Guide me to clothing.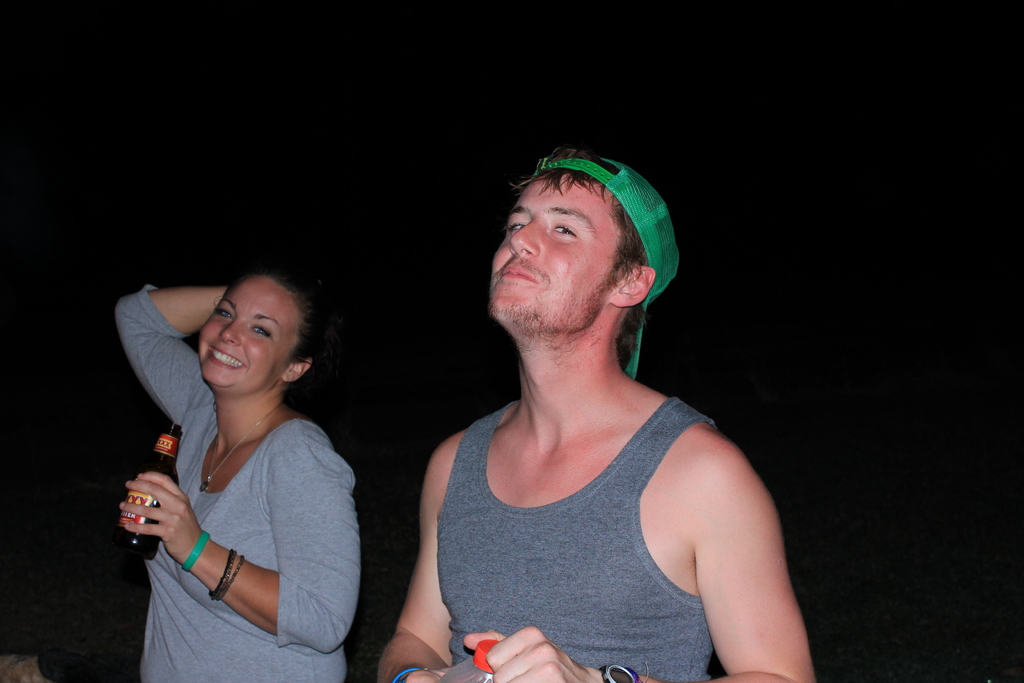
Guidance: [x1=114, y1=284, x2=364, y2=682].
